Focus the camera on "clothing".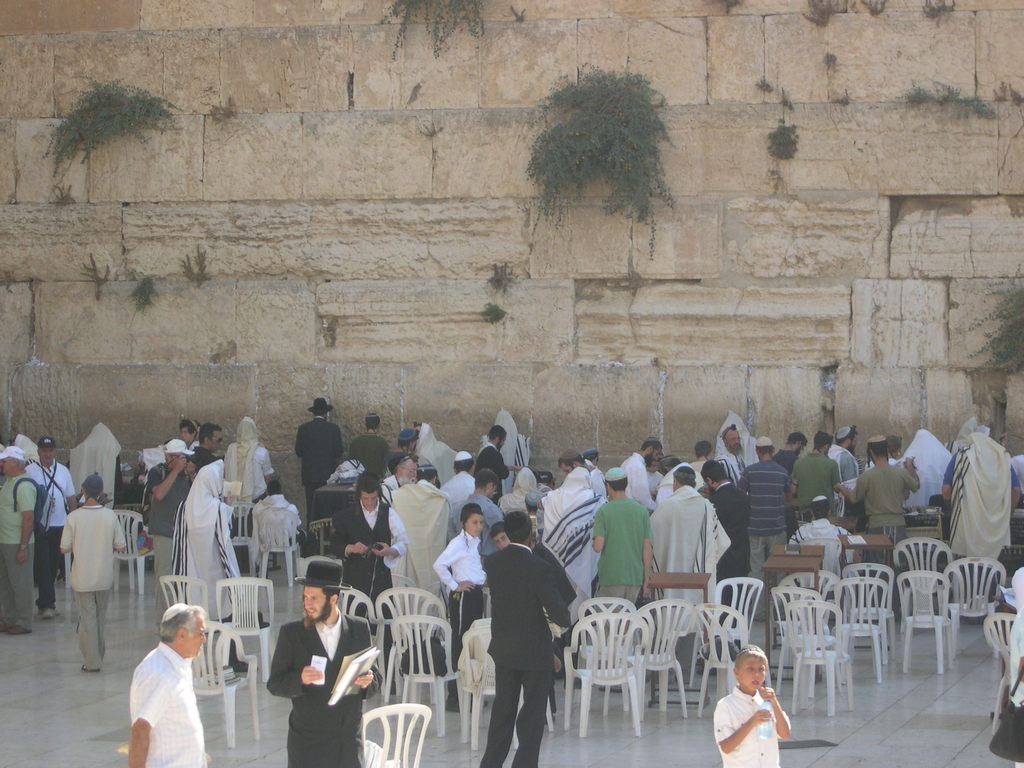
Focus region: [left=22, top=460, right=75, bottom=605].
